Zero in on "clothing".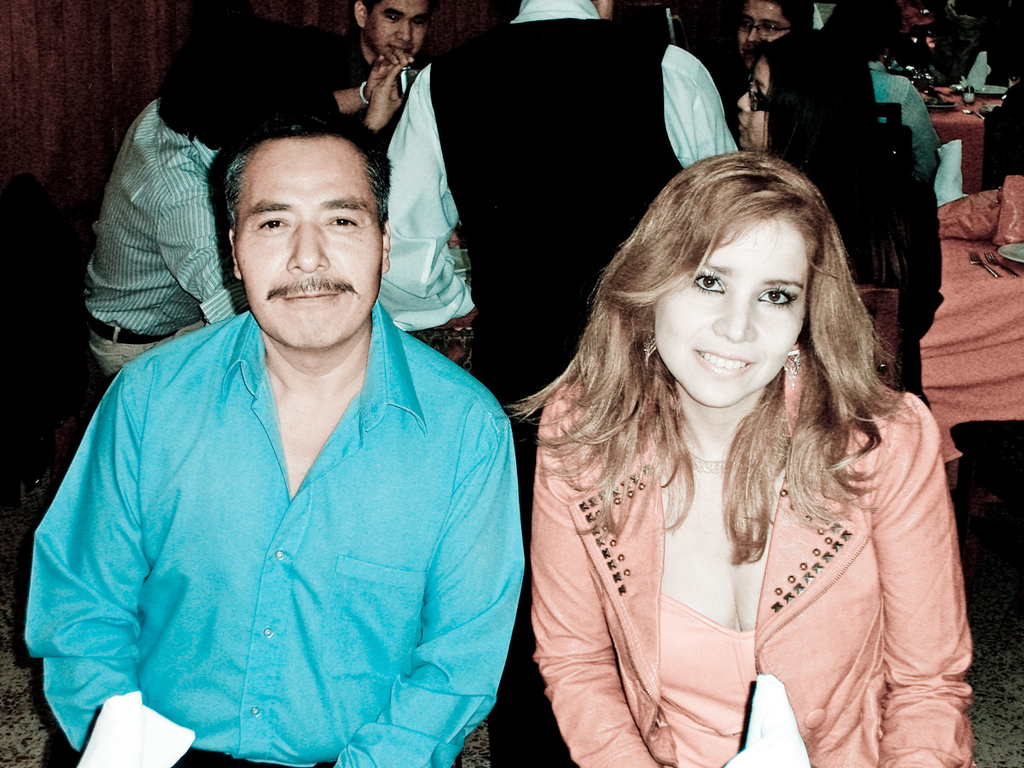
Zeroed in: l=394, t=0, r=754, b=762.
